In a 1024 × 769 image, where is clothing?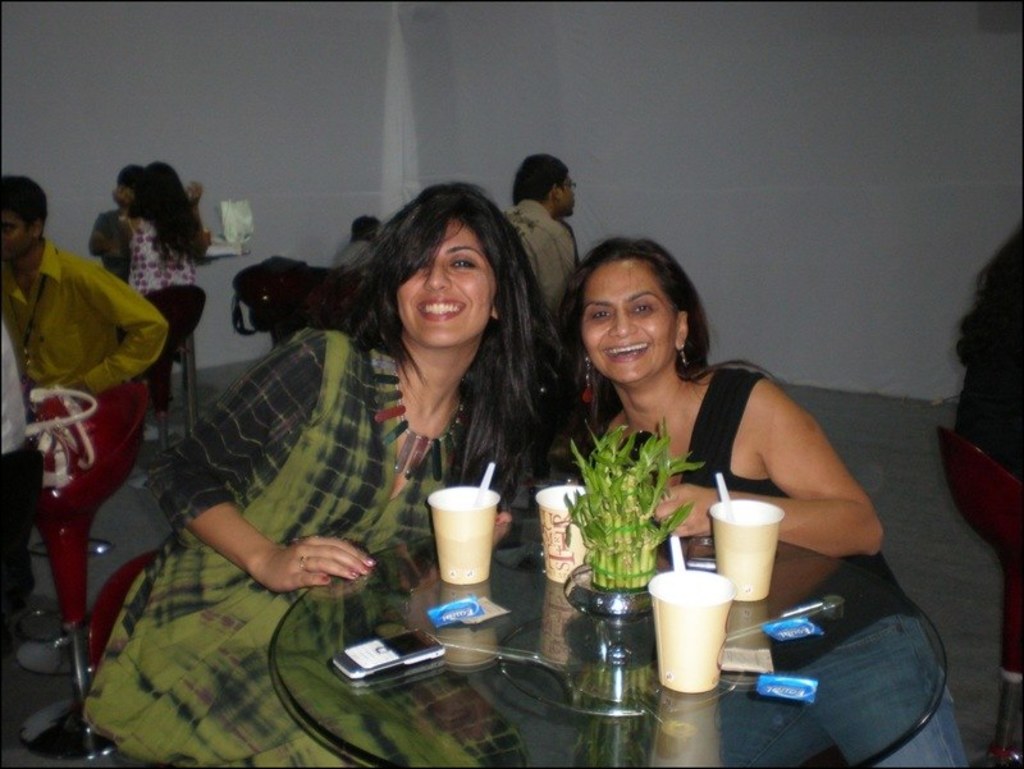
(x1=332, y1=241, x2=375, y2=269).
